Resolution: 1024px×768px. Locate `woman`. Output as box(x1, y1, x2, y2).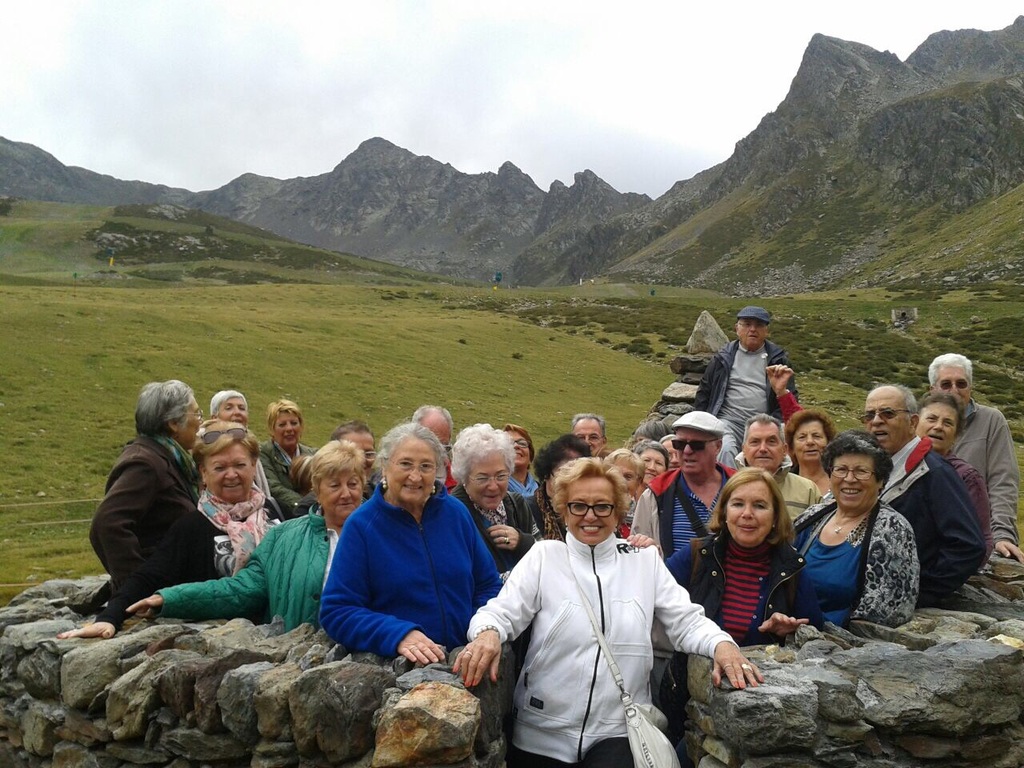
box(527, 430, 597, 546).
